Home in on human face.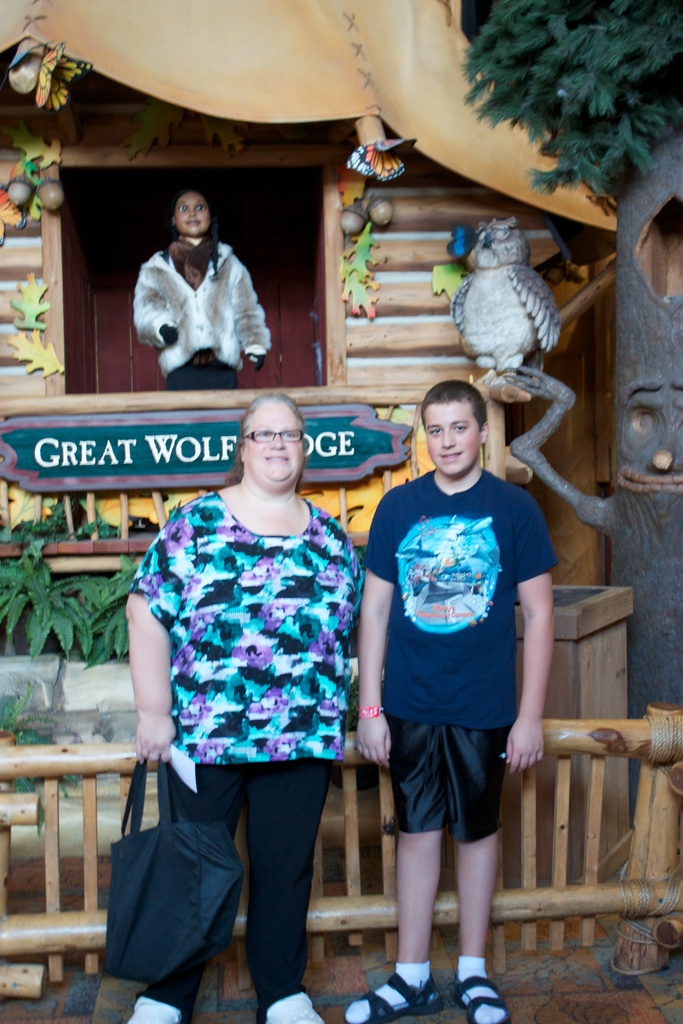
Homed in at box(176, 190, 210, 236).
